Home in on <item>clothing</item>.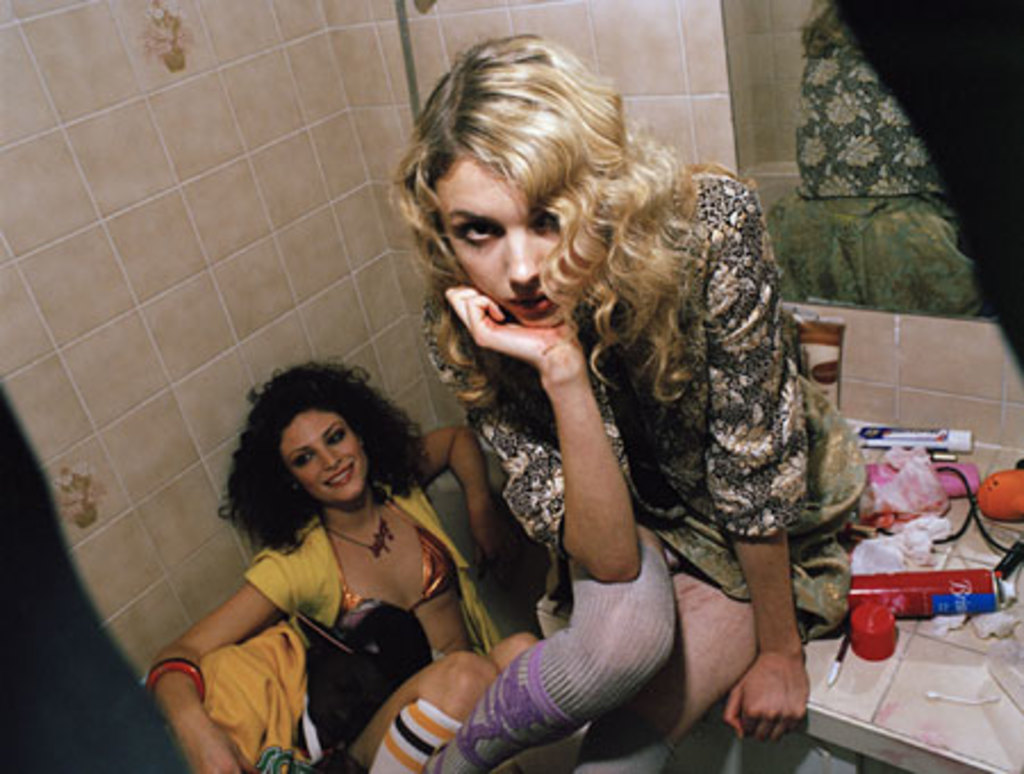
Homed in at box=[416, 159, 869, 649].
